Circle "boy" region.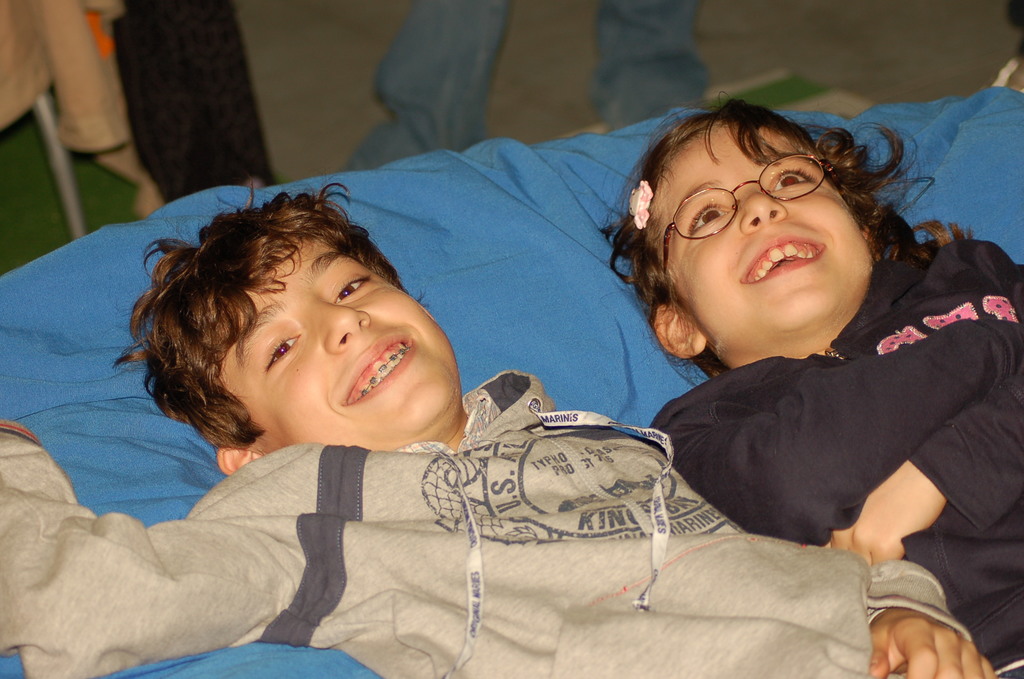
Region: crop(71, 121, 900, 639).
